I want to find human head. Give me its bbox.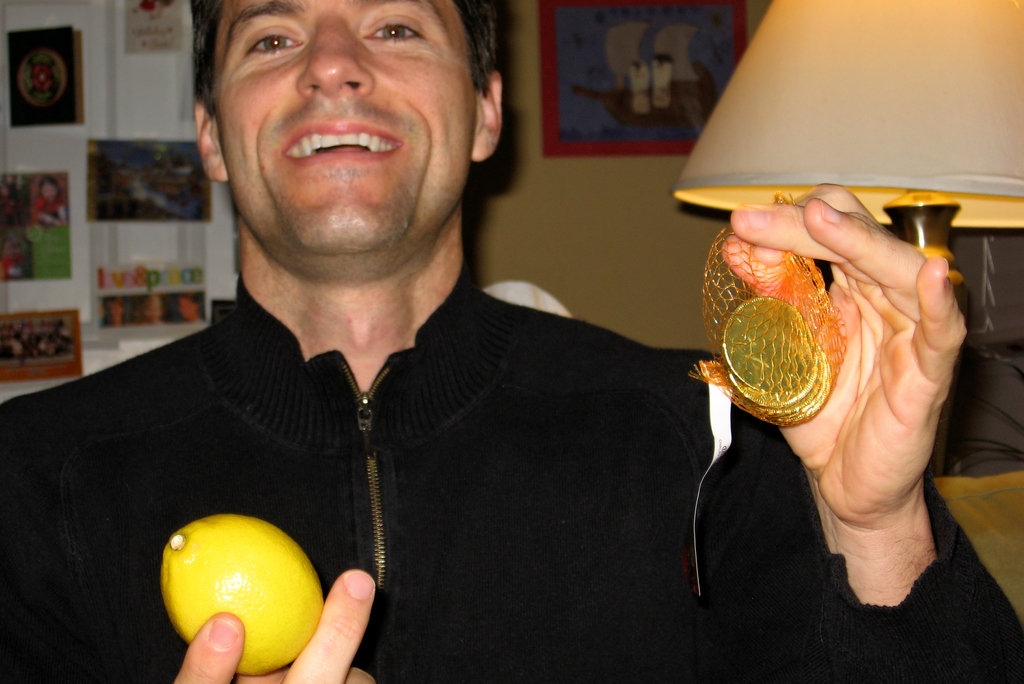
(left=189, top=0, right=502, bottom=252).
